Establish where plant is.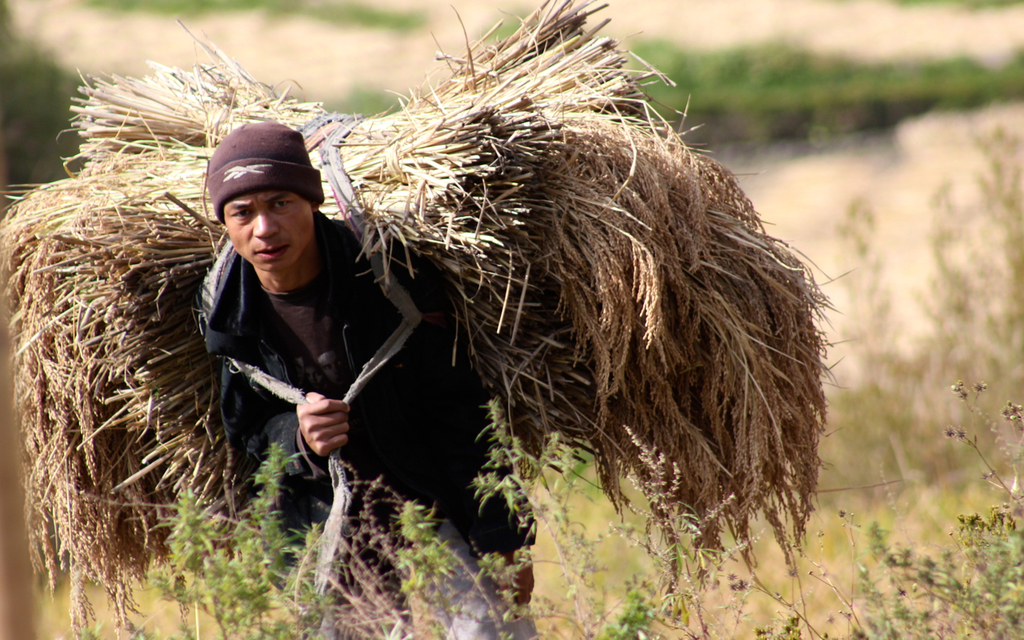
Established at 146,444,350,639.
